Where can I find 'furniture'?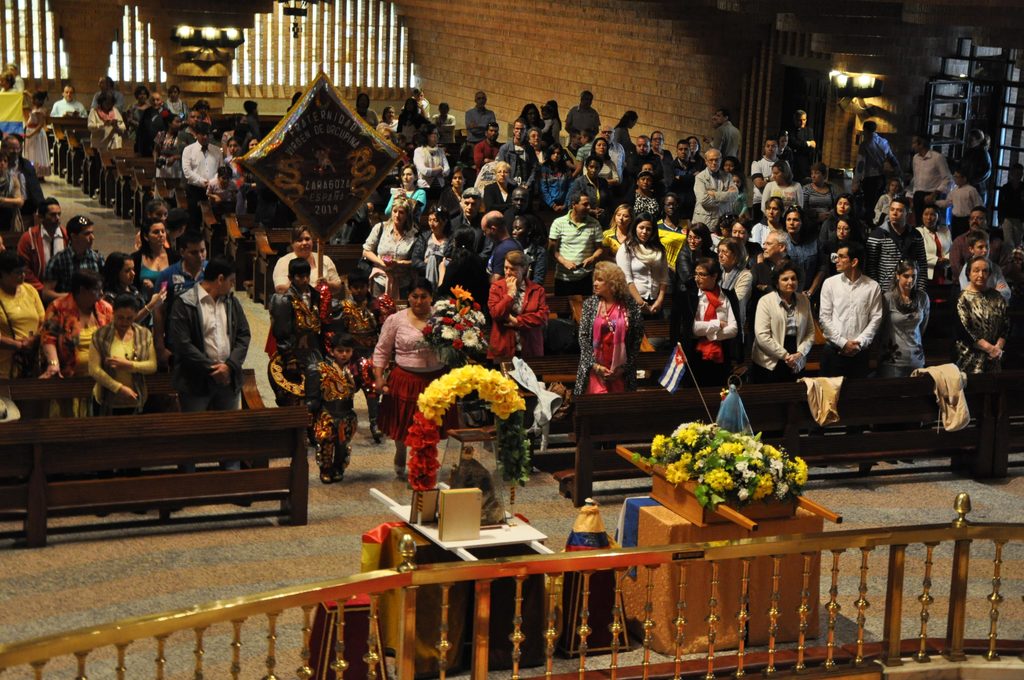
You can find it at region(305, 592, 387, 679).
